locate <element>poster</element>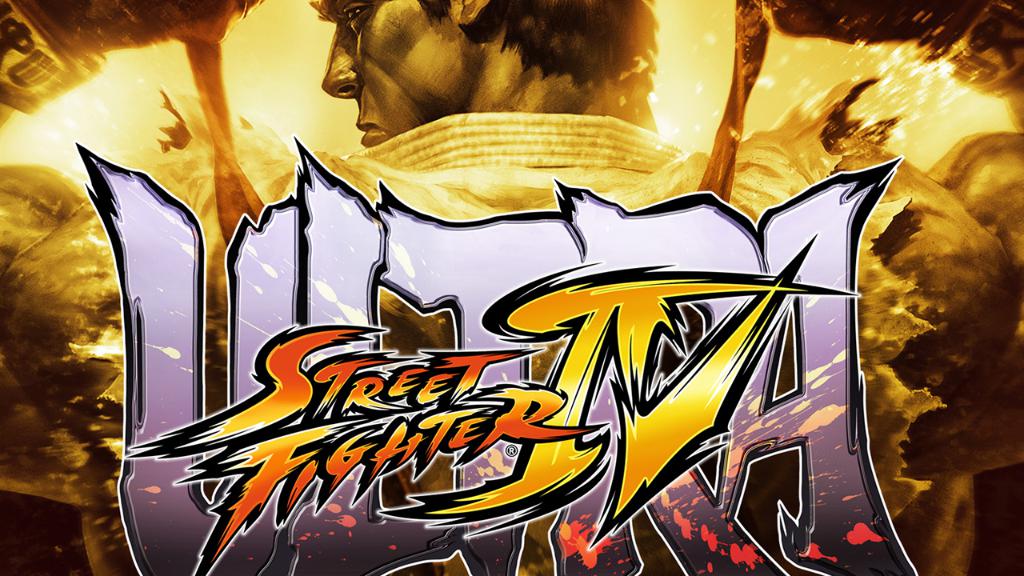
[0,0,1023,575]
